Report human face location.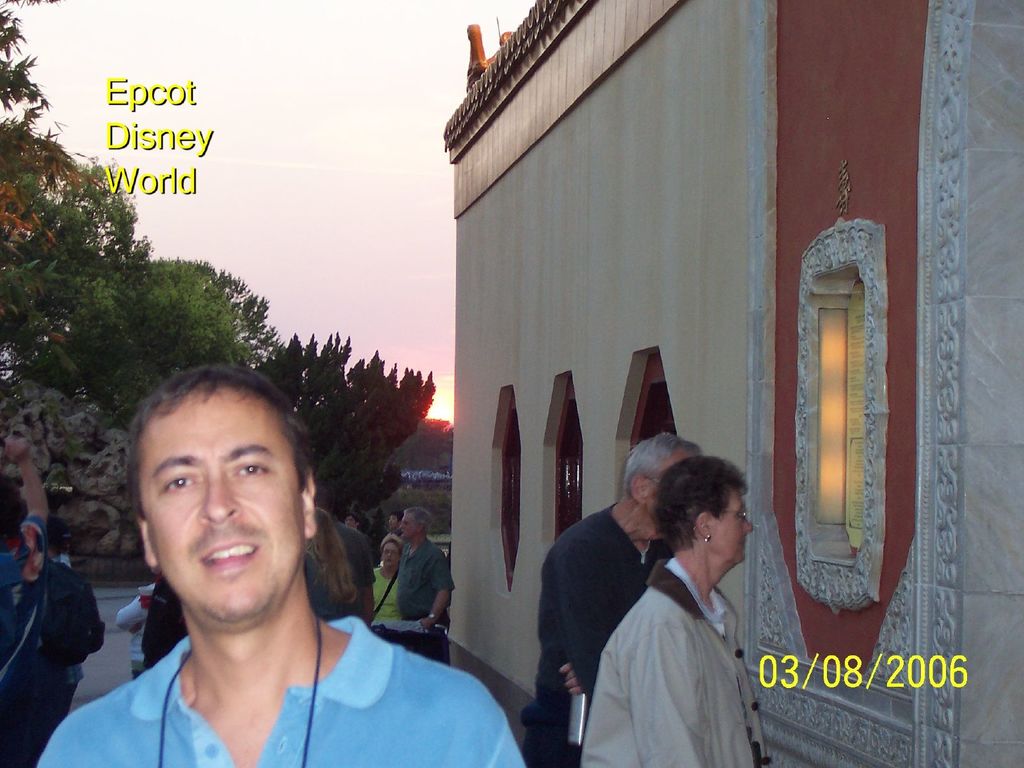
Report: (147,383,307,618).
